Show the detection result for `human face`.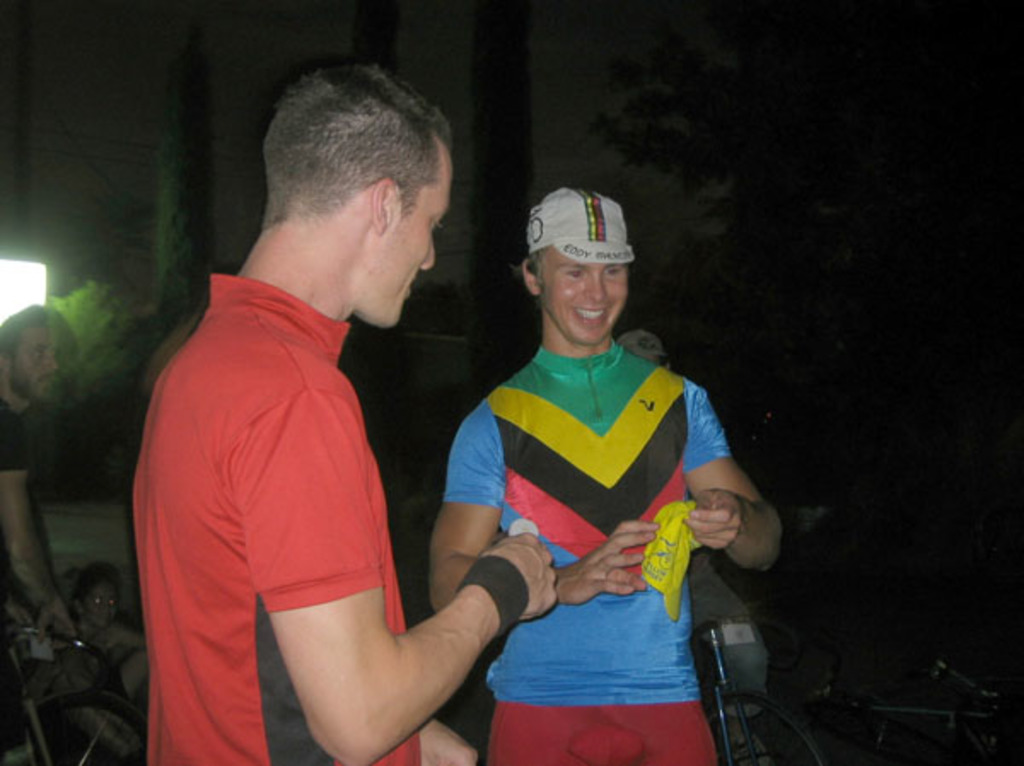
BBox(375, 157, 445, 331).
